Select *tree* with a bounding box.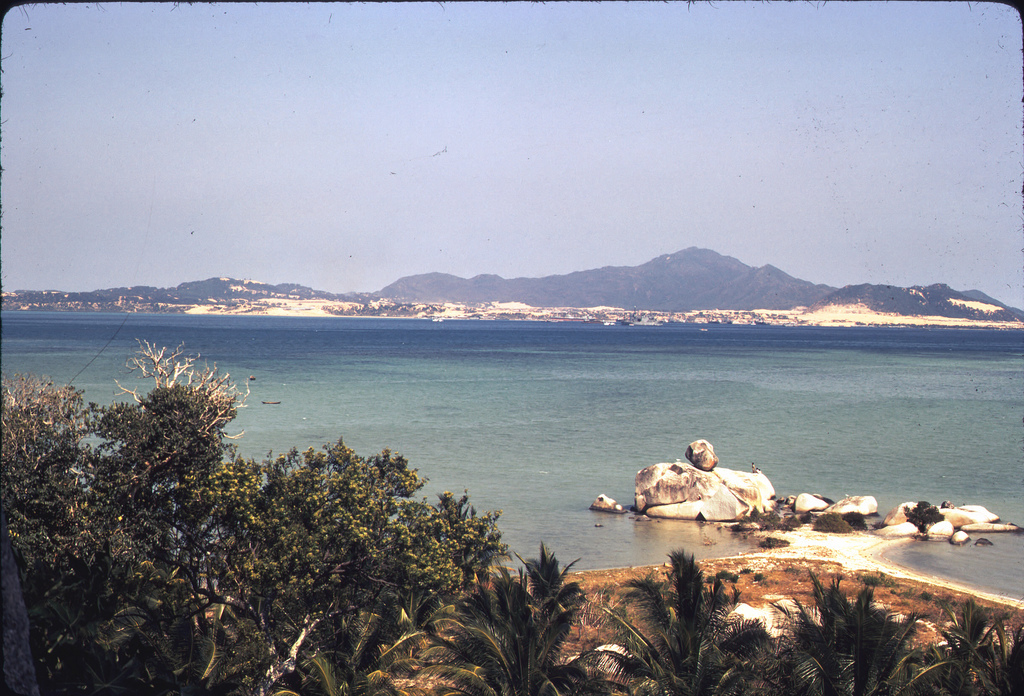
x1=218 y1=442 x2=516 y2=650.
